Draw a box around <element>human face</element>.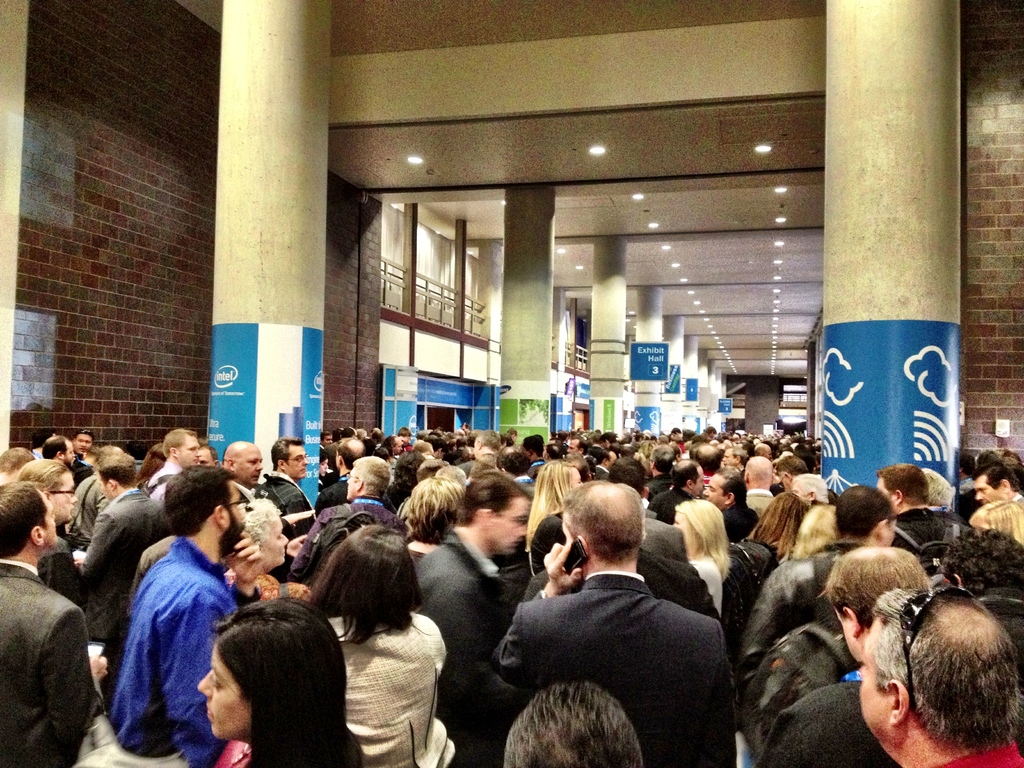
Rect(398, 439, 404, 454).
